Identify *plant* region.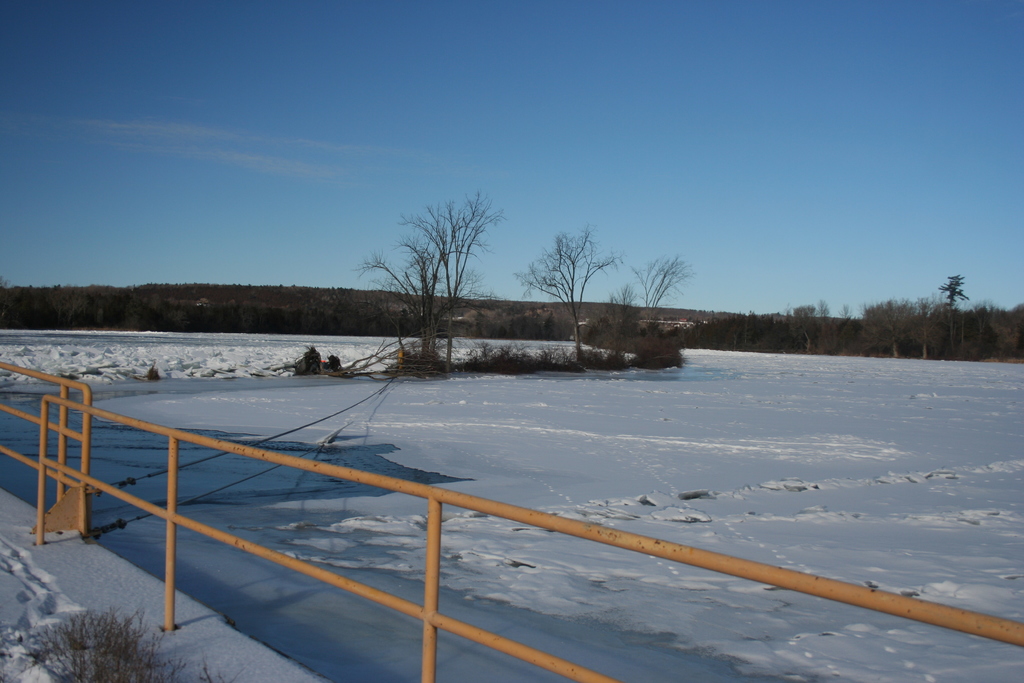
Region: 347:189:512:377.
